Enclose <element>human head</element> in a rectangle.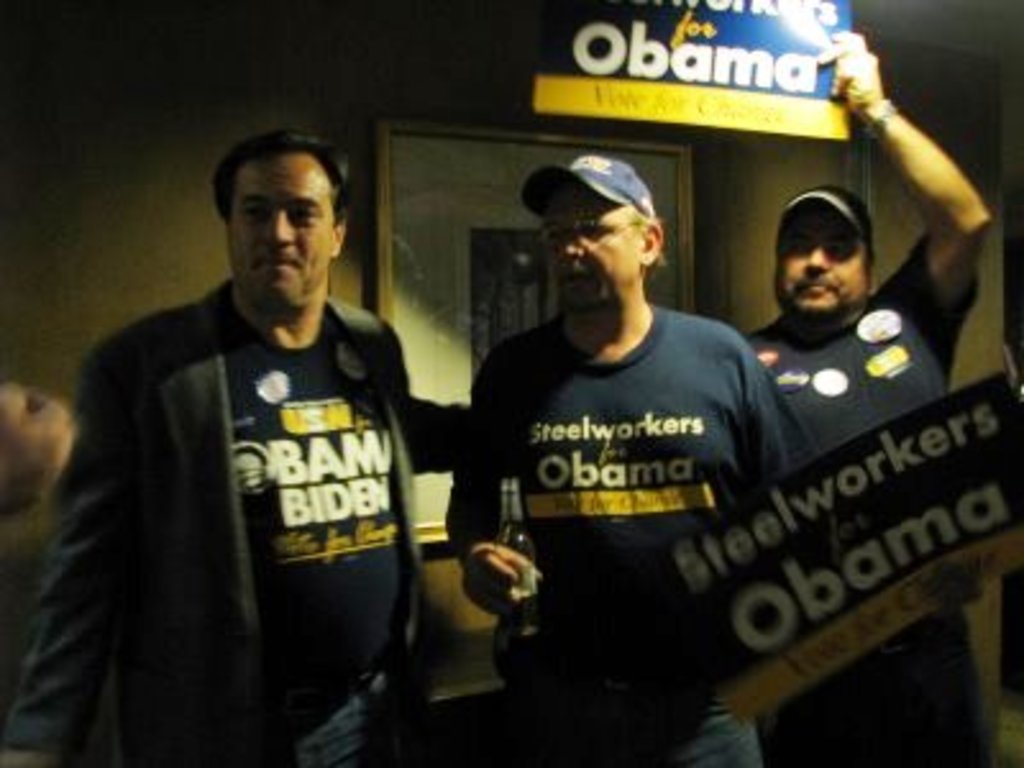
Rect(520, 148, 671, 315).
